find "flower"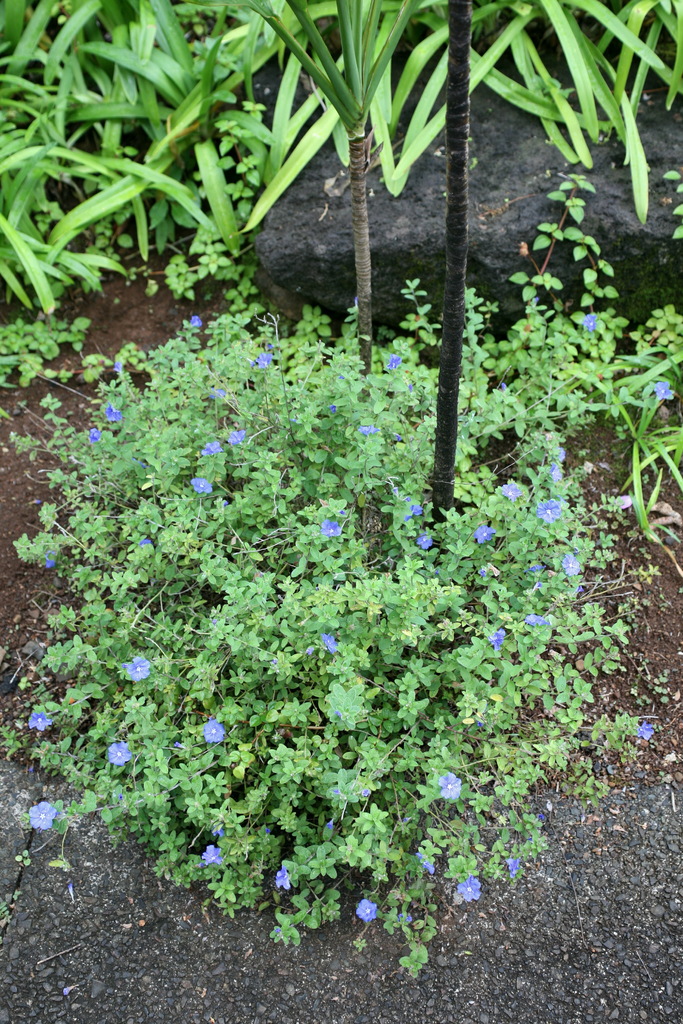
(124, 653, 152, 682)
